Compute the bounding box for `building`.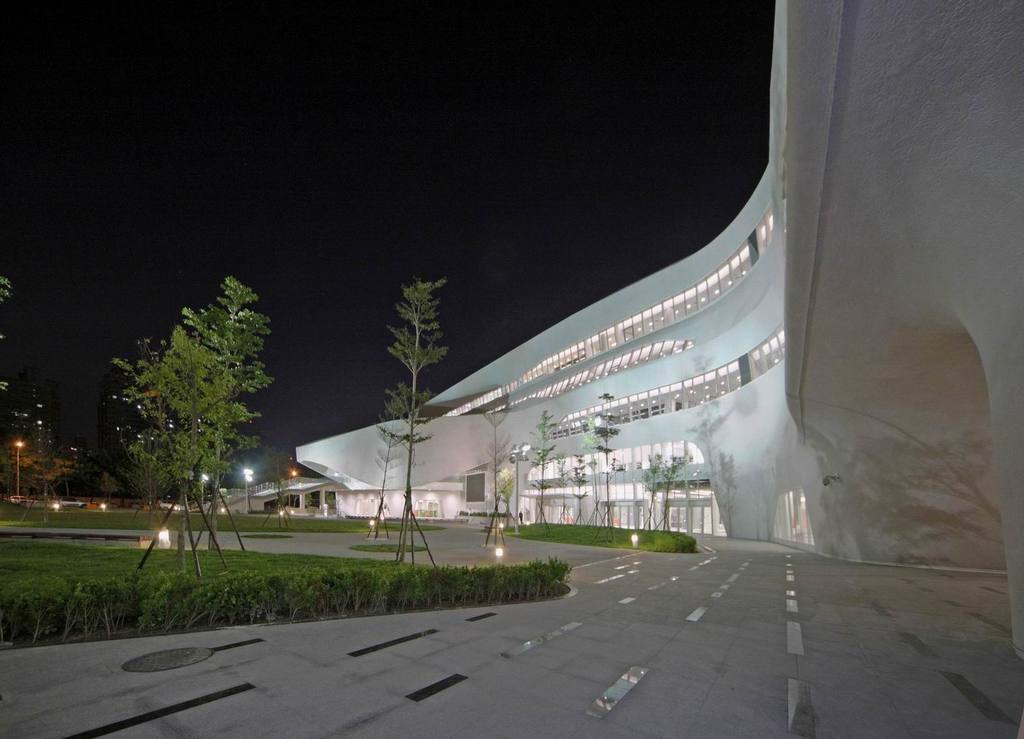
(1,363,58,453).
